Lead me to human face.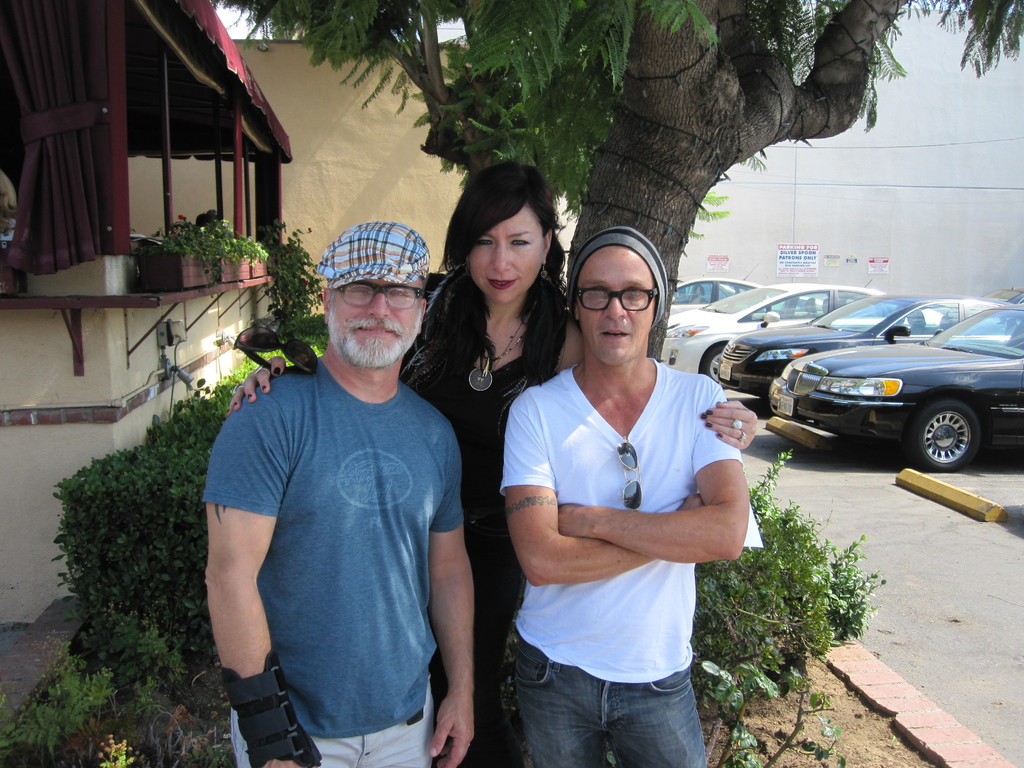
Lead to <box>467,200,544,302</box>.
